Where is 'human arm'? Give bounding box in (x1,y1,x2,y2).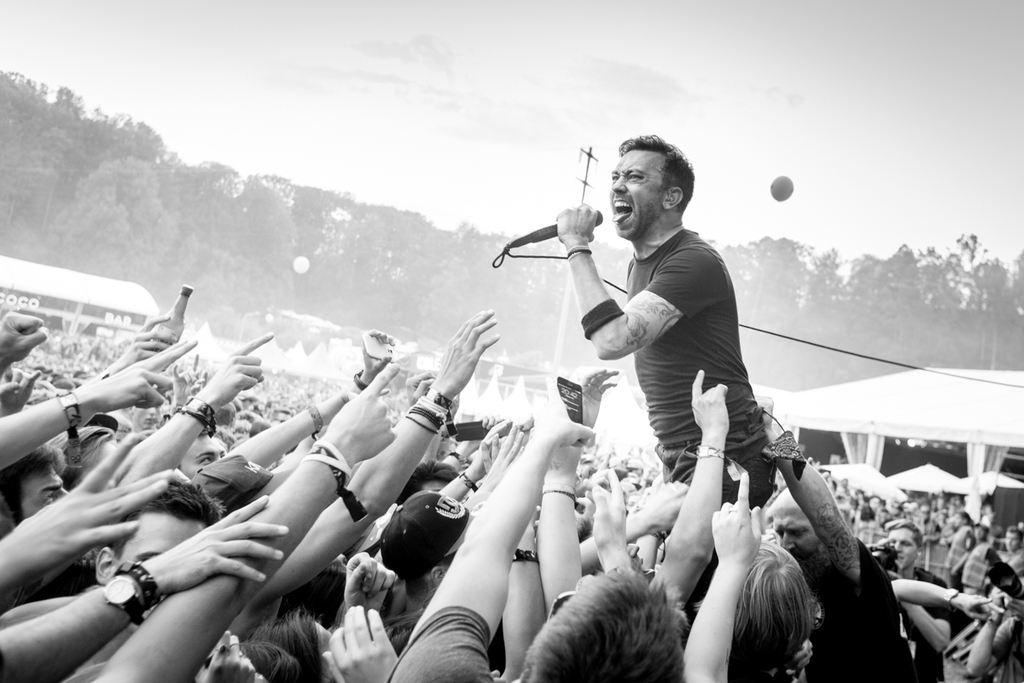
(478,413,521,490).
